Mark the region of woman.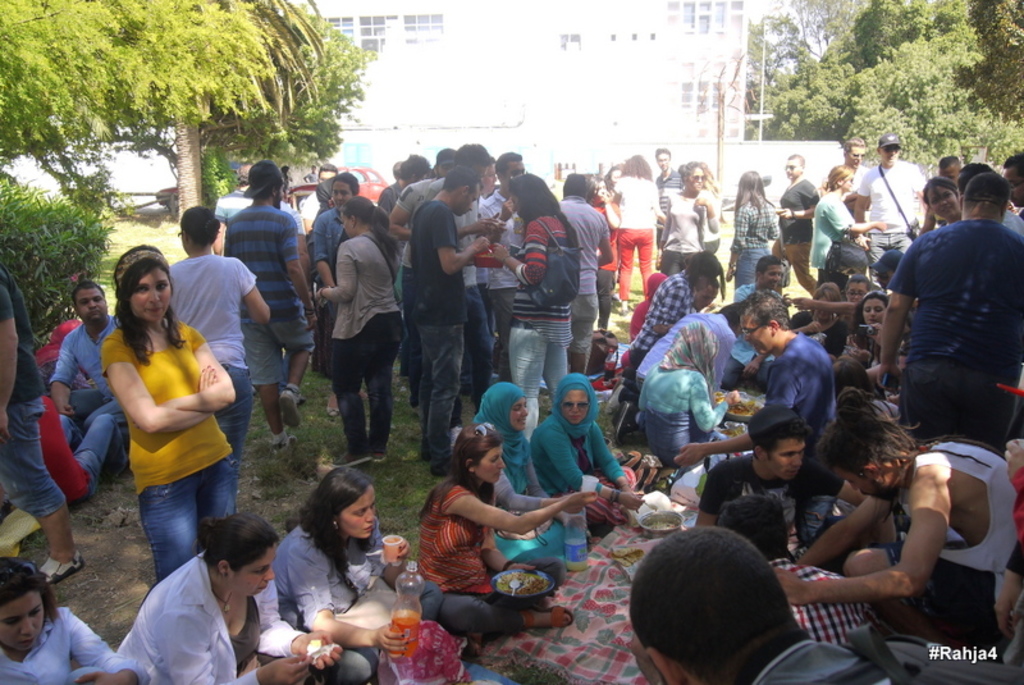
Region: [790,282,846,356].
